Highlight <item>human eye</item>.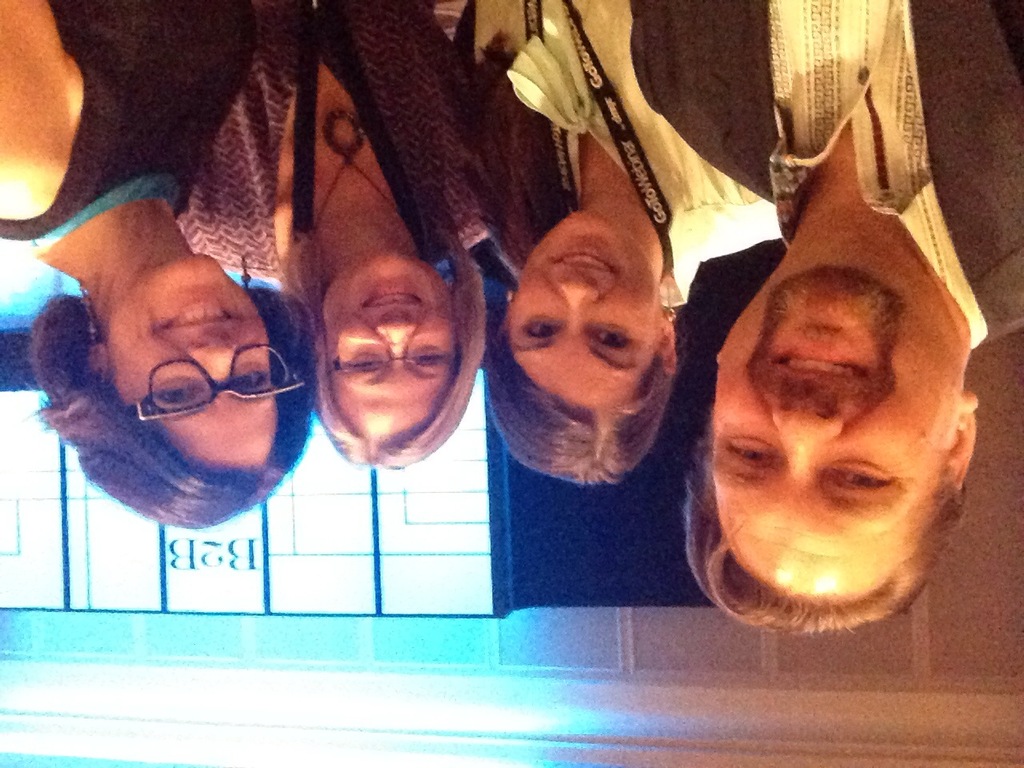
Highlighted region: x1=522, y1=319, x2=567, y2=343.
